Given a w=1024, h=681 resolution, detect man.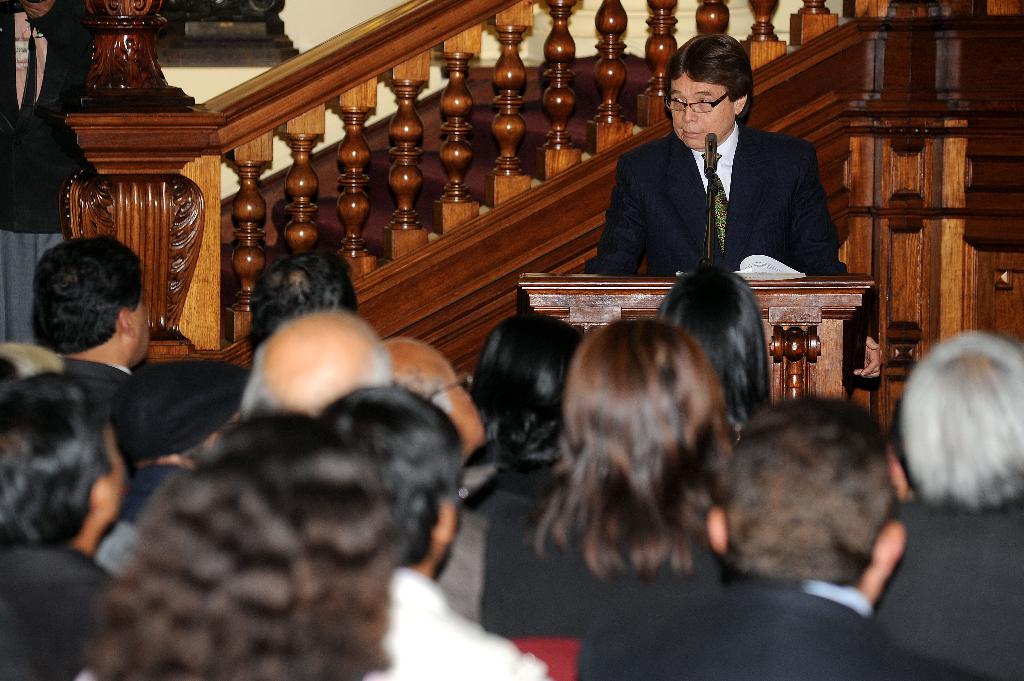
[x1=0, y1=369, x2=132, y2=680].
